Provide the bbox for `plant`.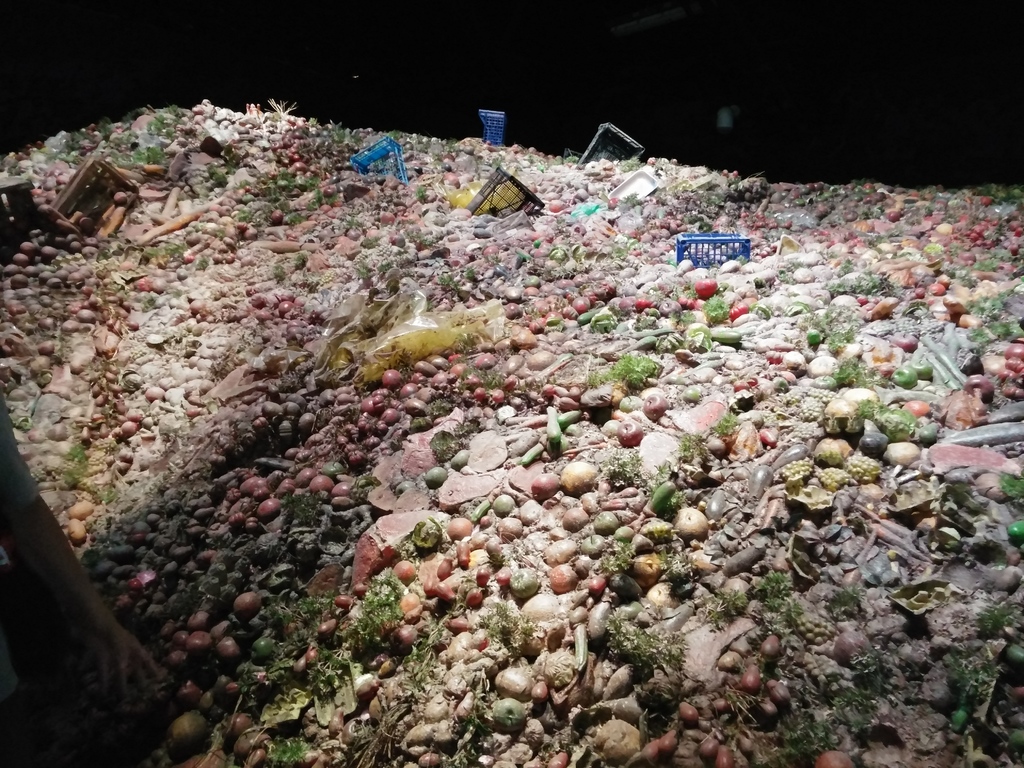
Rect(609, 302, 631, 318).
